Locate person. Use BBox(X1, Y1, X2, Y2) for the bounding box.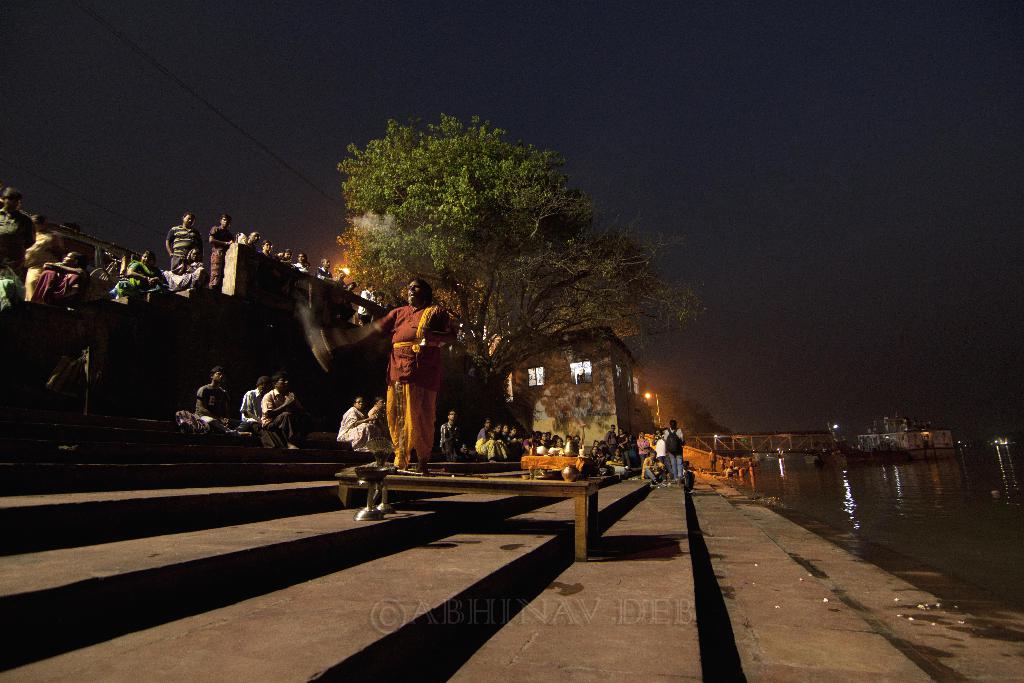
BBox(26, 211, 64, 290).
